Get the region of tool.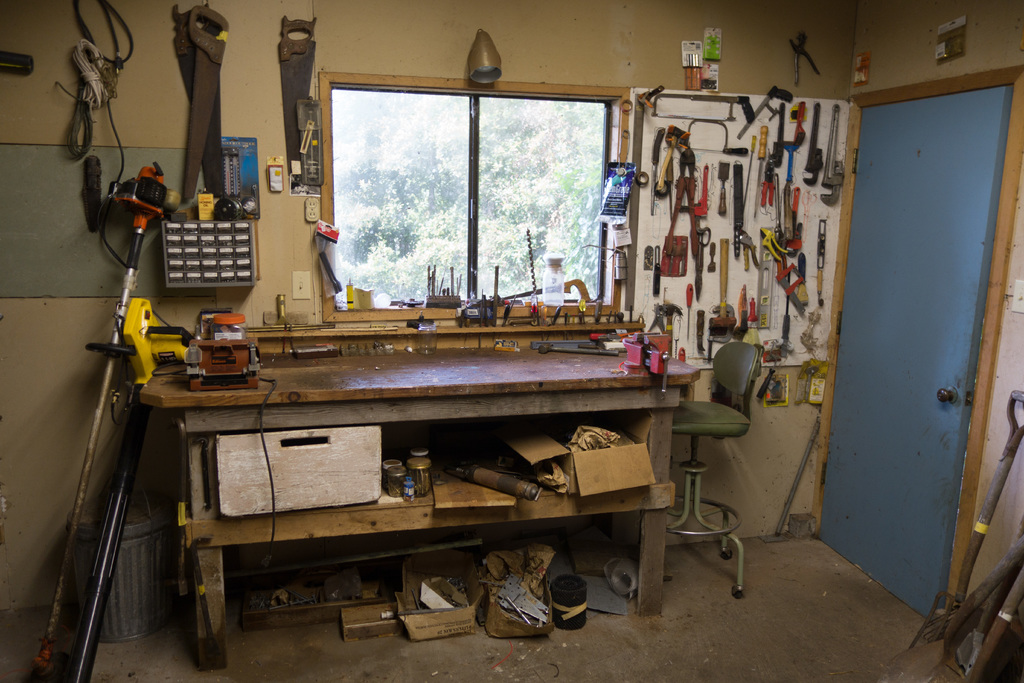
x1=767 y1=106 x2=789 y2=172.
